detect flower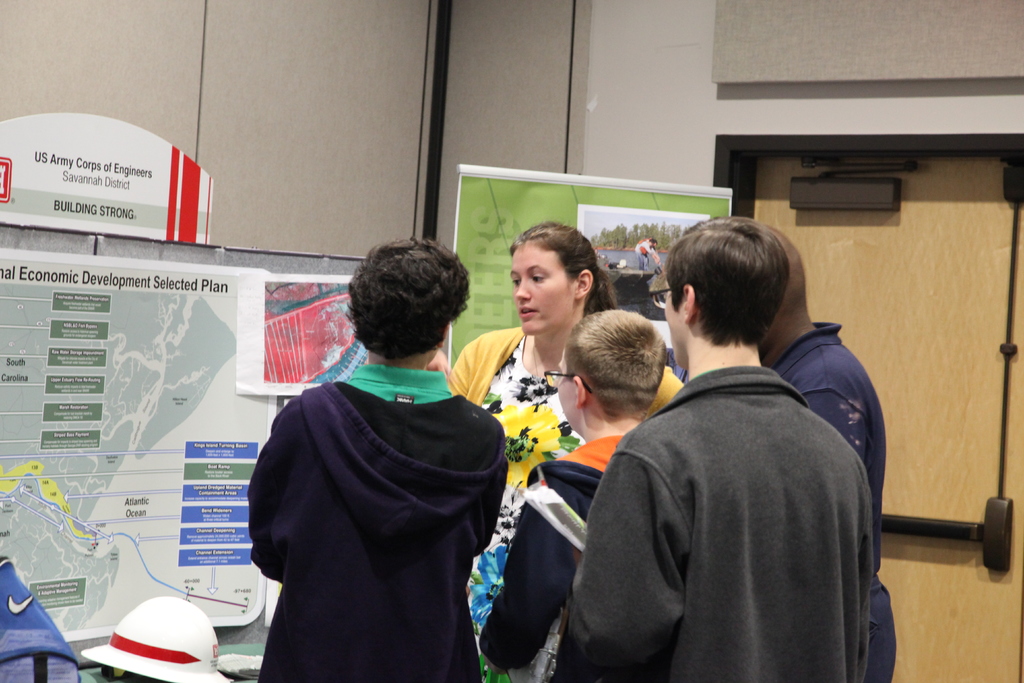
(511,374,561,412)
